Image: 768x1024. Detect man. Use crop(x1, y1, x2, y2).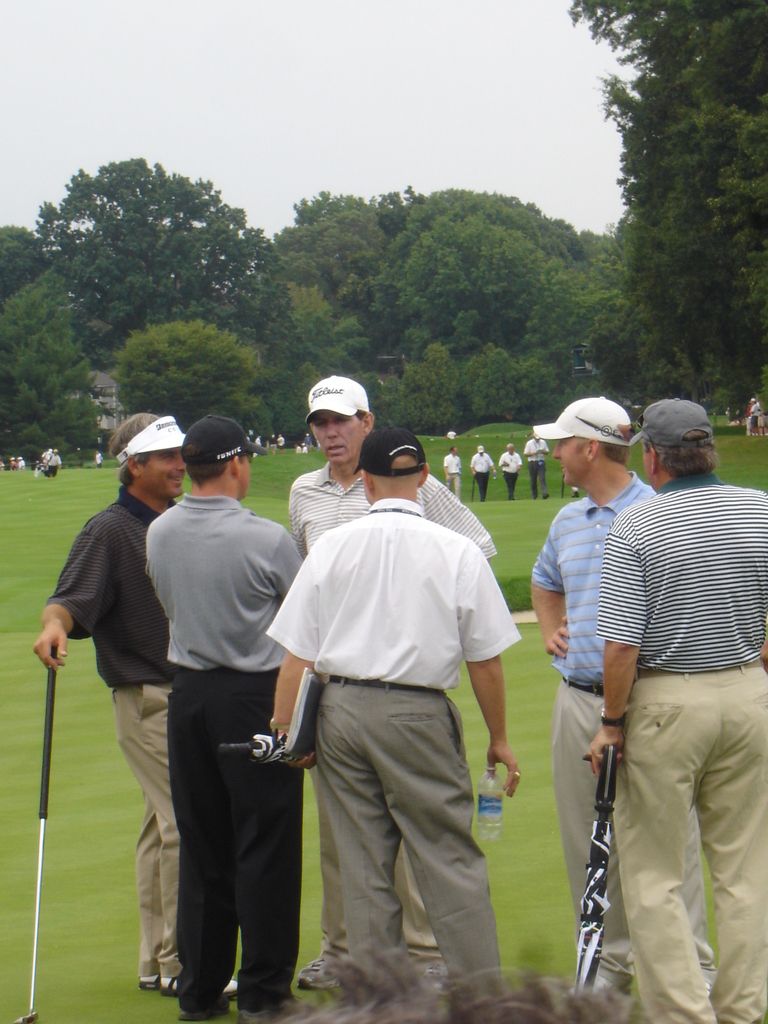
crop(524, 426, 552, 498).
